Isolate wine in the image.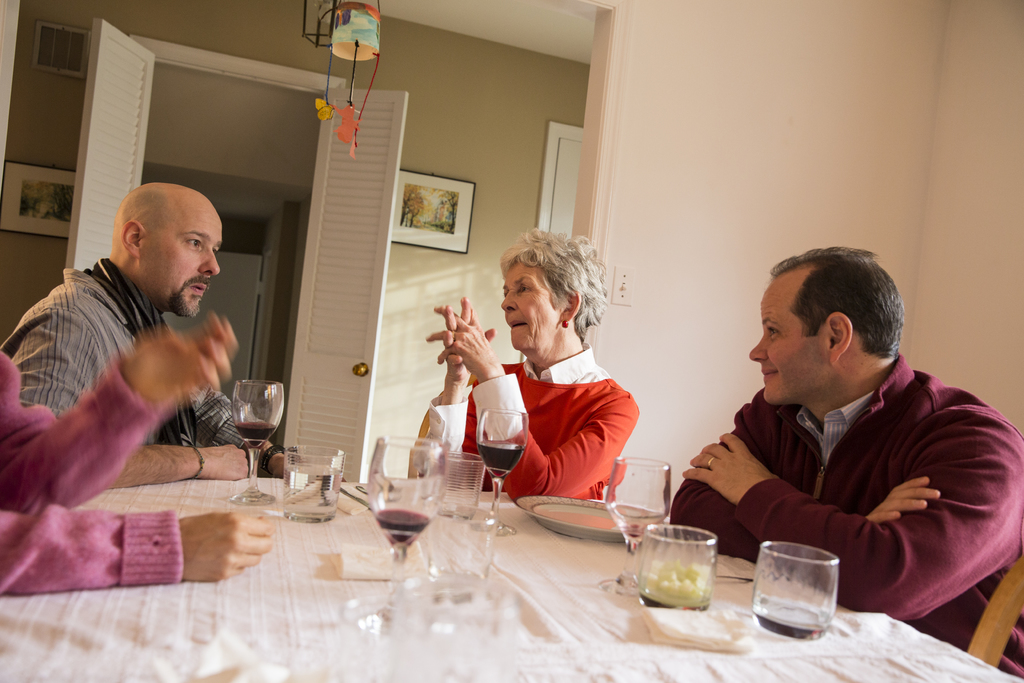
Isolated region: l=764, t=548, r=851, b=640.
